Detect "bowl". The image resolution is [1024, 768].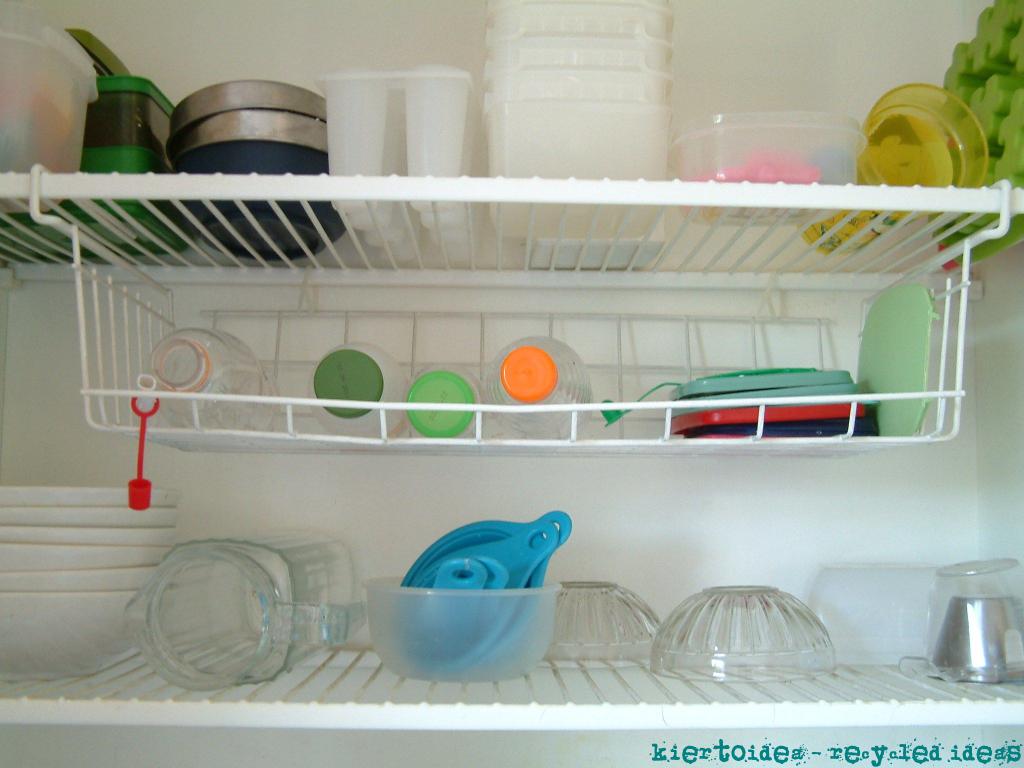
BBox(650, 588, 833, 685).
